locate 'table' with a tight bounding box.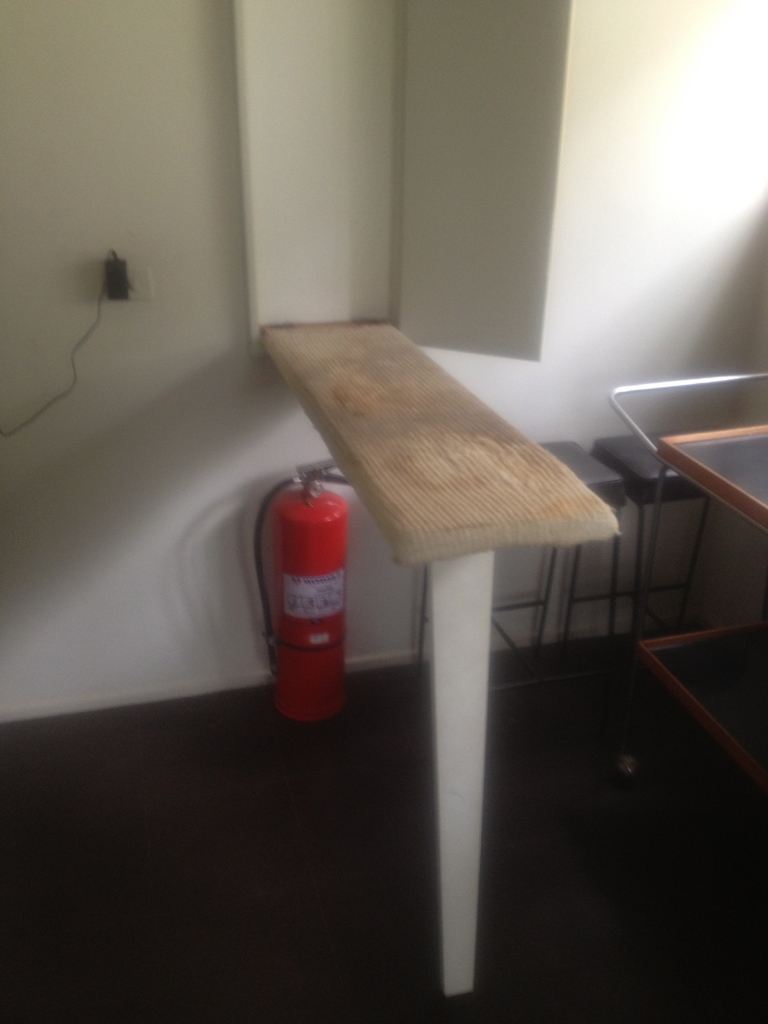
[x1=261, y1=319, x2=620, y2=998].
